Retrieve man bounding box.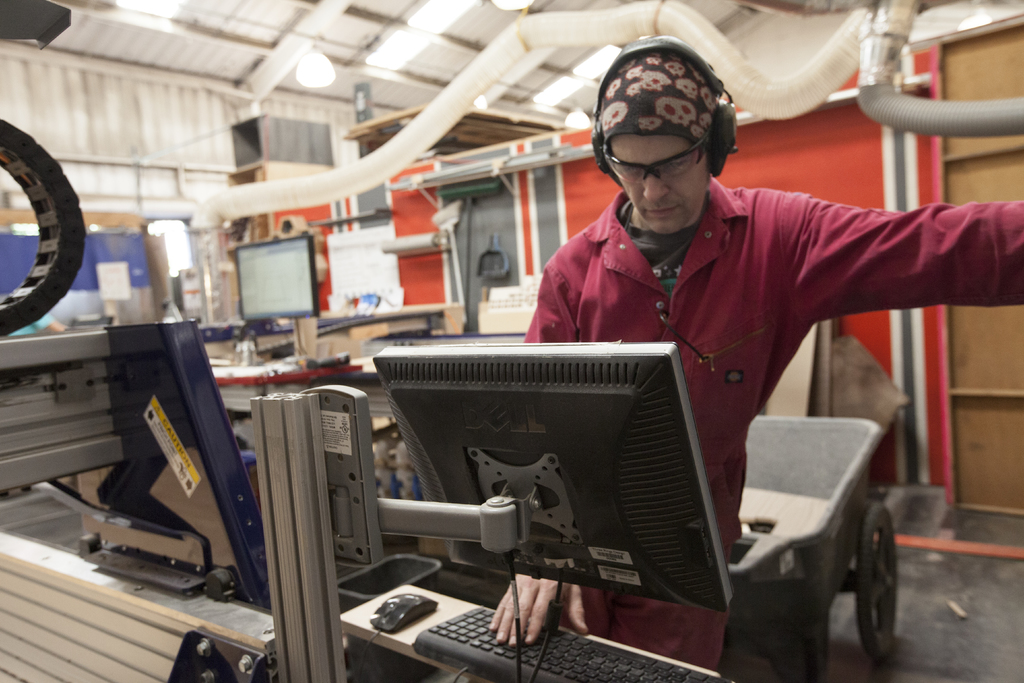
Bounding box: left=488, top=27, right=1023, bottom=677.
